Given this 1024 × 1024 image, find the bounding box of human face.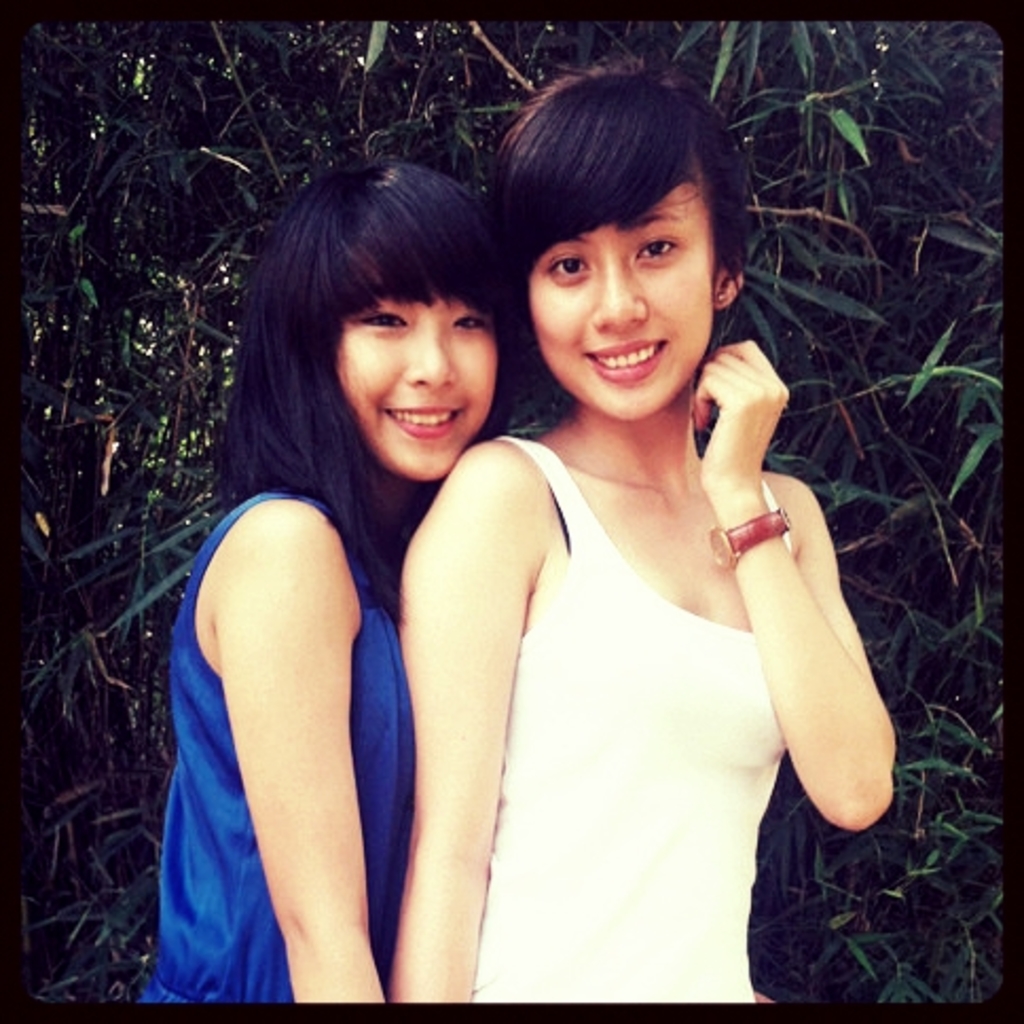
(x1=529, y1=182, x2=713, y2=423).
